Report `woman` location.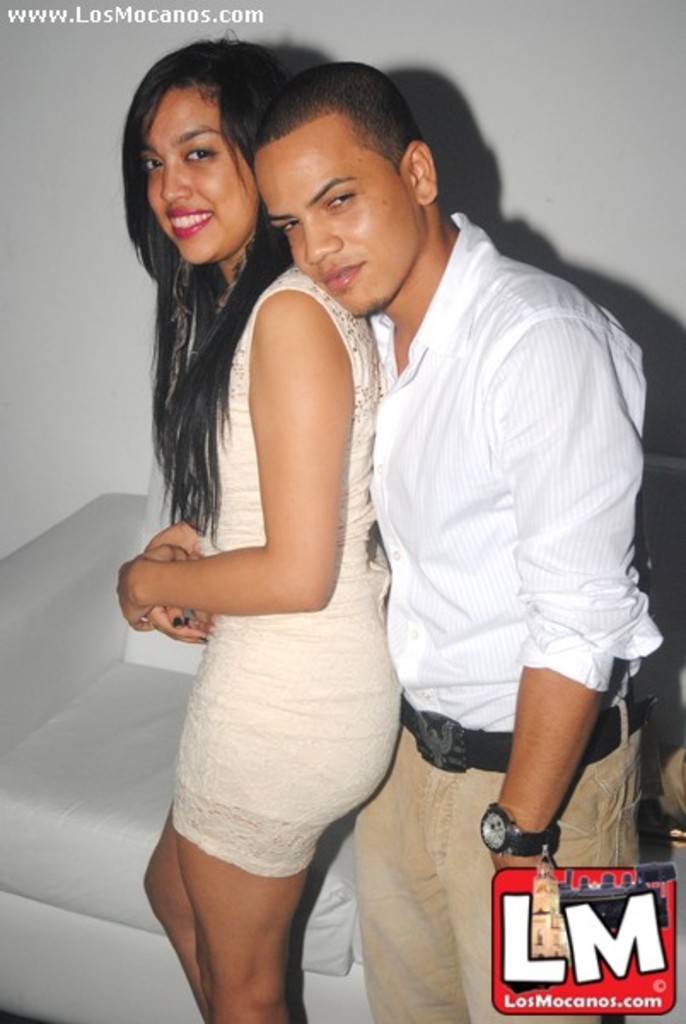
Report: Rect(119, 36, 421, 1022).
